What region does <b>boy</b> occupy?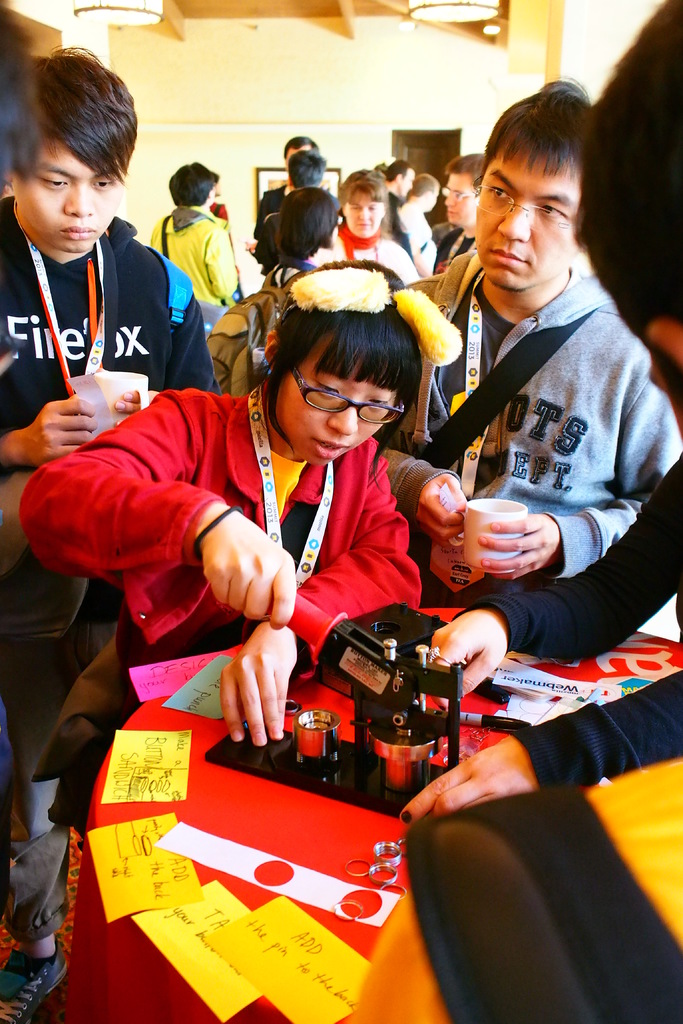
{"x1": 3, "y1": 49, "x2": 169, "y2": 438}.
